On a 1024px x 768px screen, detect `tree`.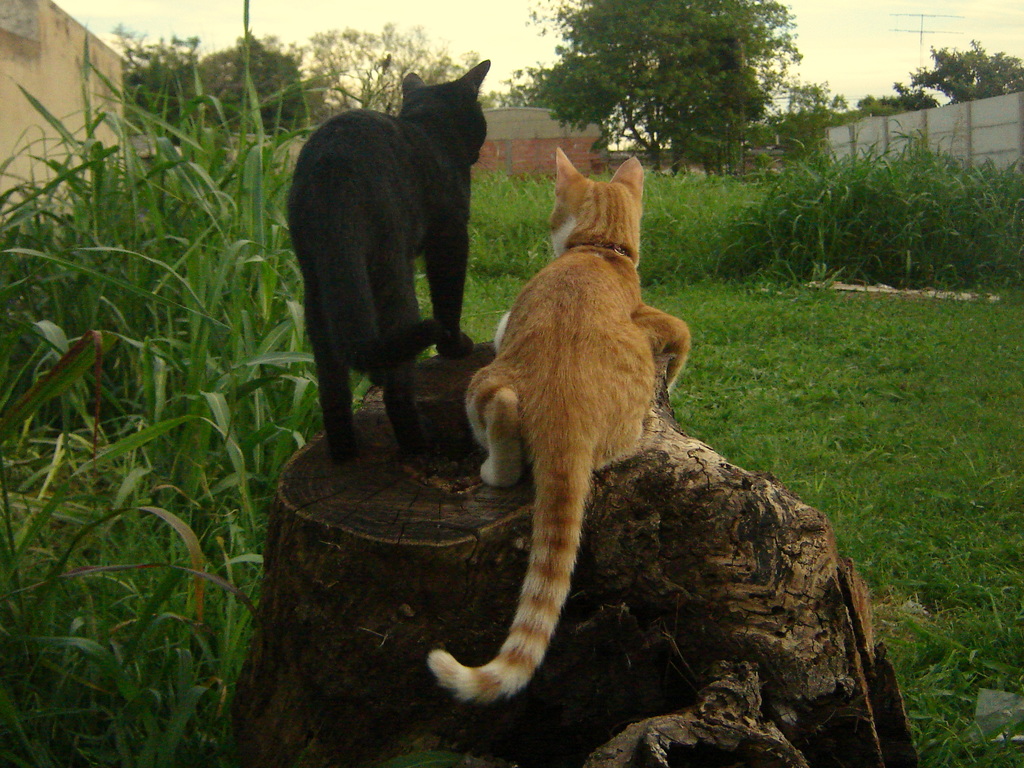
[924, 22, 1014, 96].
